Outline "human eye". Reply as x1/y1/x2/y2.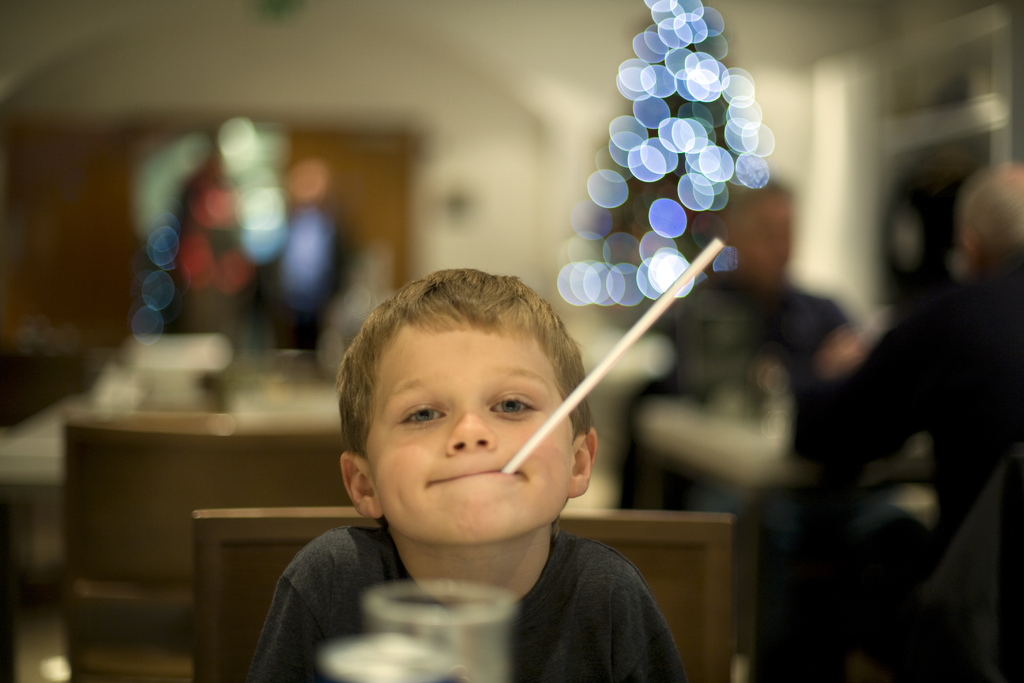
397/399/451/427.
